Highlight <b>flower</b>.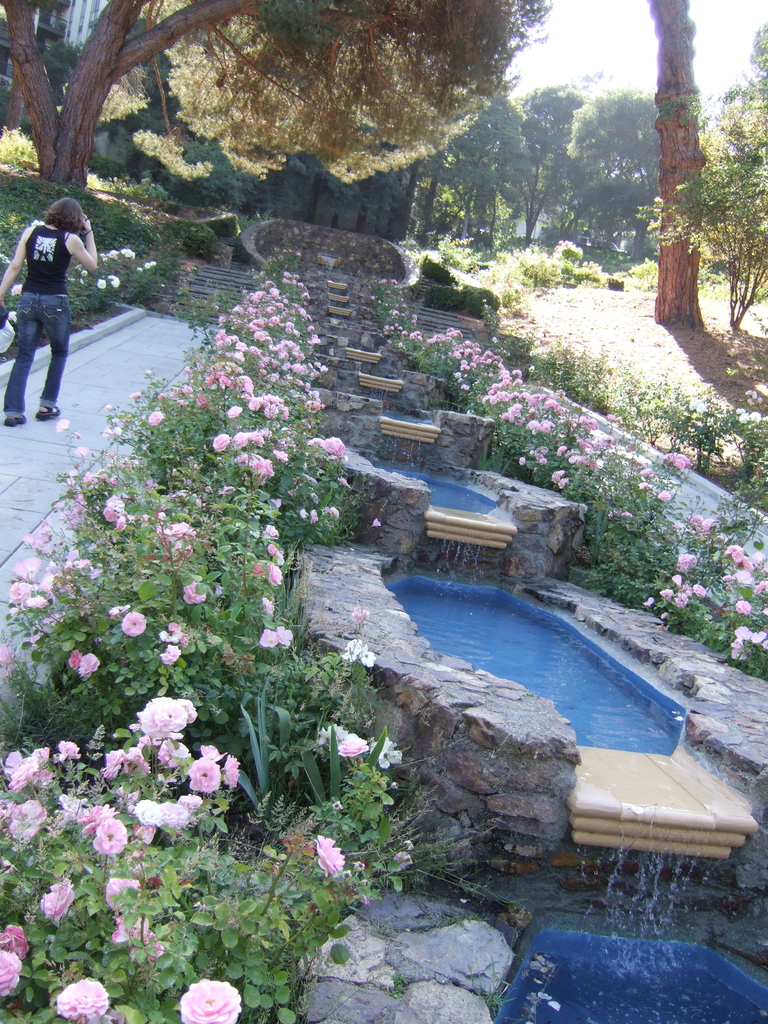
Highlighted region: detection(0, 643, 11, 672).
